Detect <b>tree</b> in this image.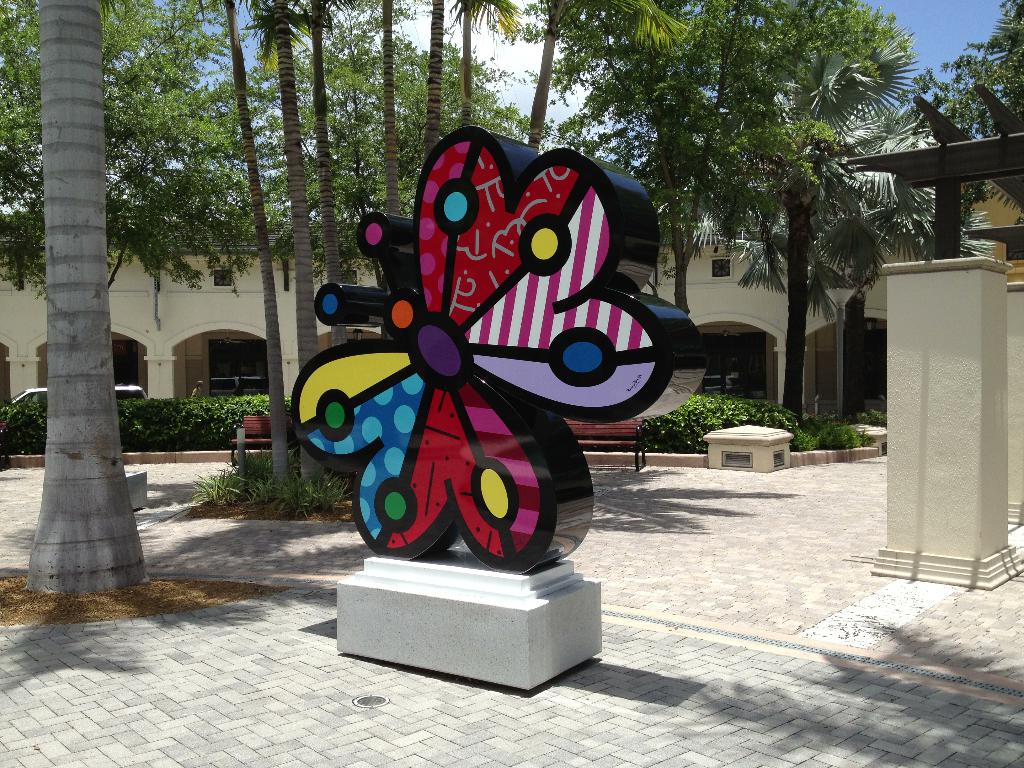
Detection: select_region(687, 34, 938, 423).
